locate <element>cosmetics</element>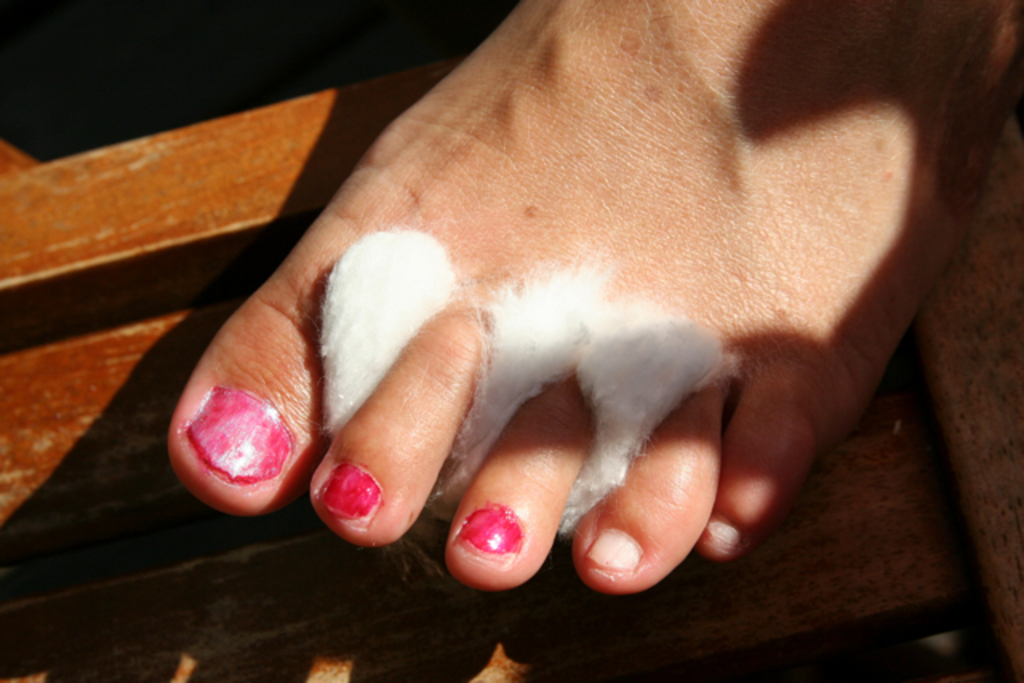
bbox(181, 377, 301, 485)
